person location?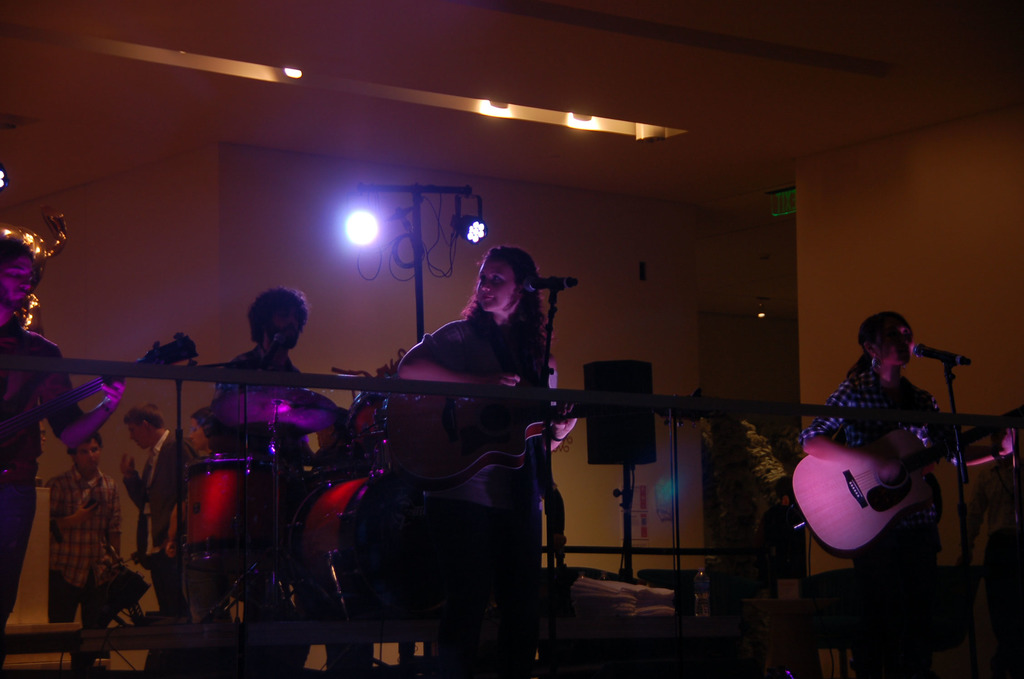
214/288/318/666
